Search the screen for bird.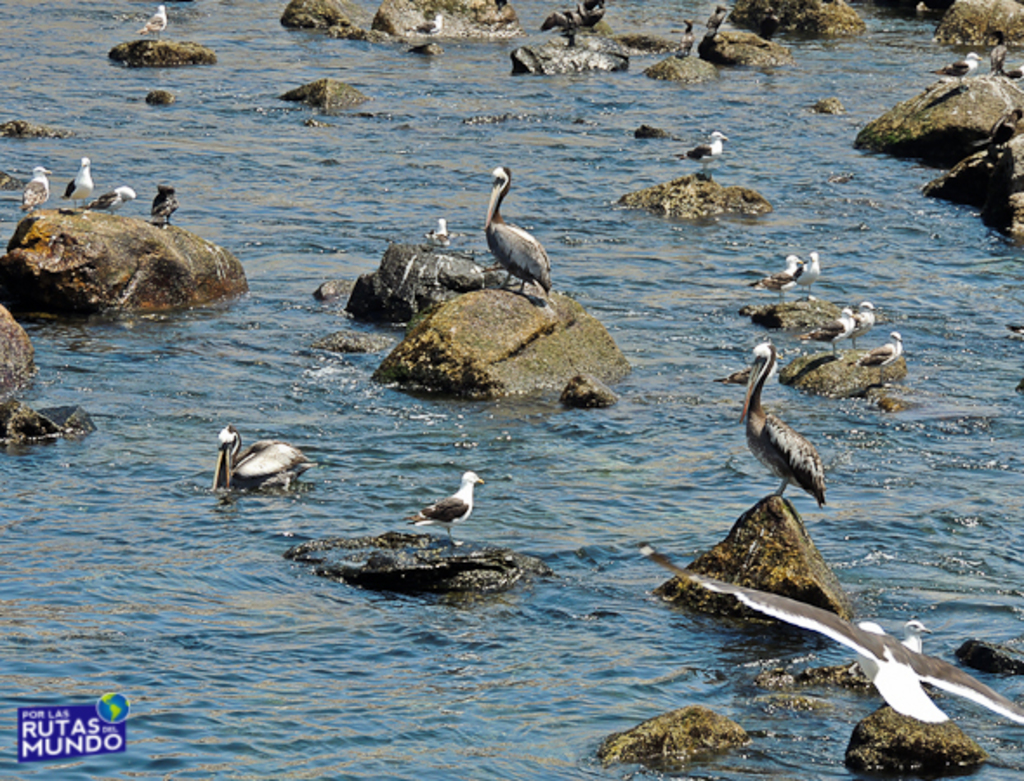
Found at {"left": 791, "top": 245, "right": 819, "bottom": 295}.
